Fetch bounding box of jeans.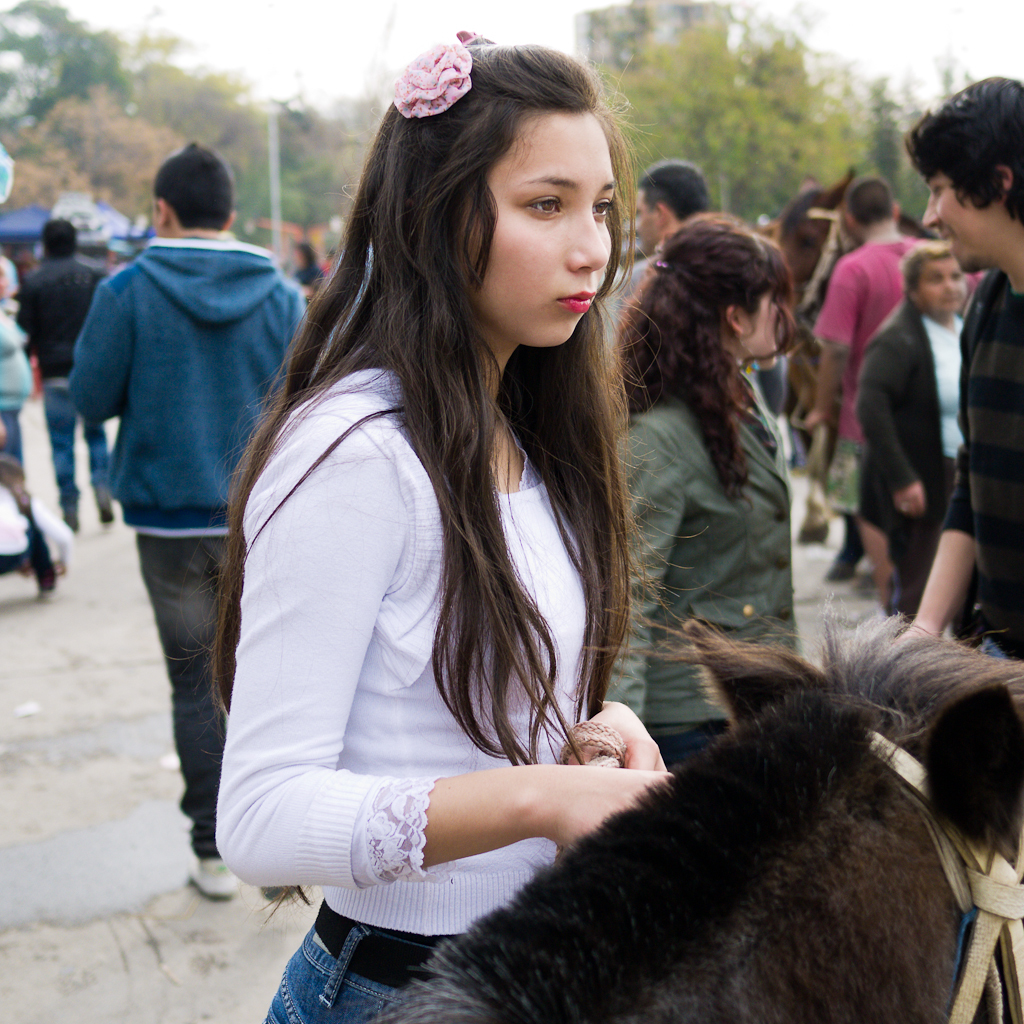
Bbox: <box>0,406,25,469</box>.
